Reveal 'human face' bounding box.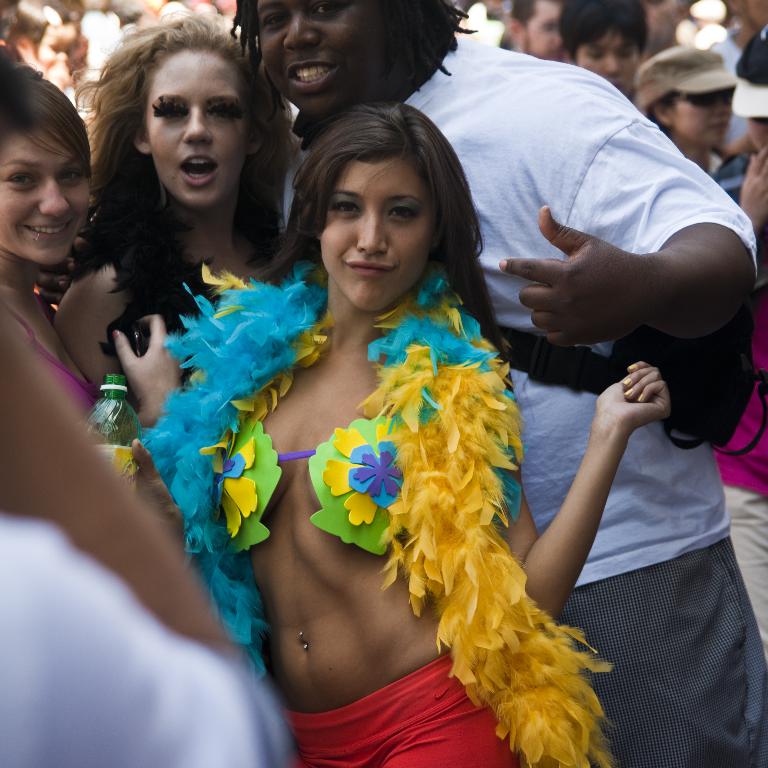
Revealed: <region>576, 33, 641, 88</region>.
